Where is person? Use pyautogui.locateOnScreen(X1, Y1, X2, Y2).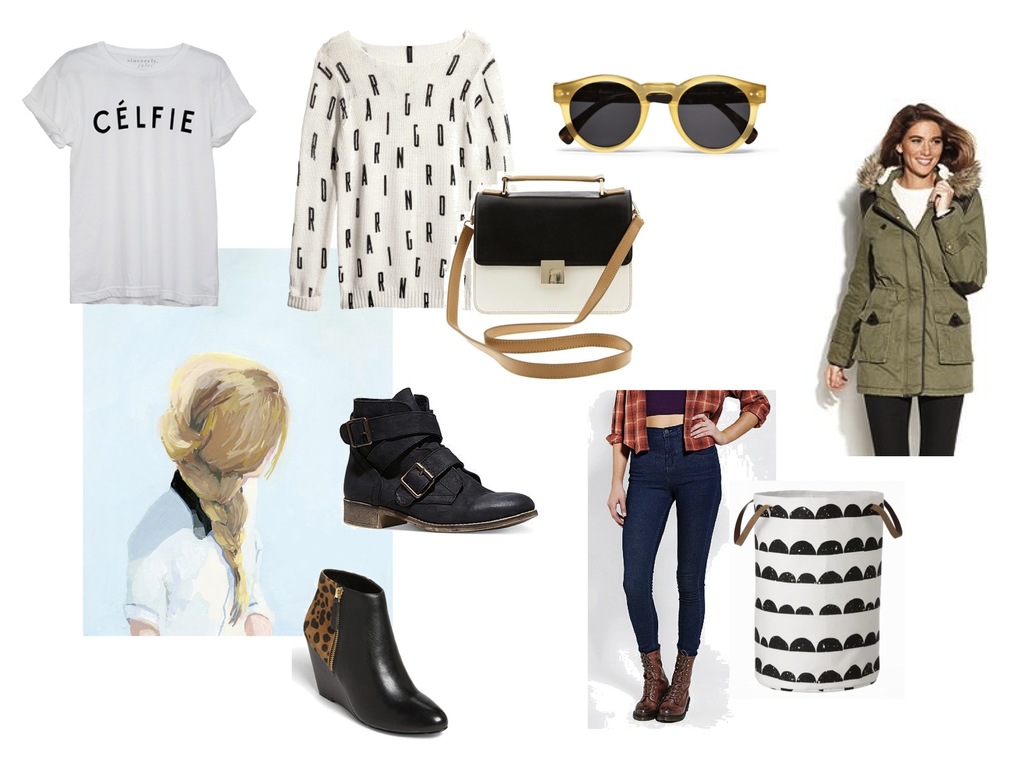
pyautogui.locateOnScreen(123, 355, 291, 641).
